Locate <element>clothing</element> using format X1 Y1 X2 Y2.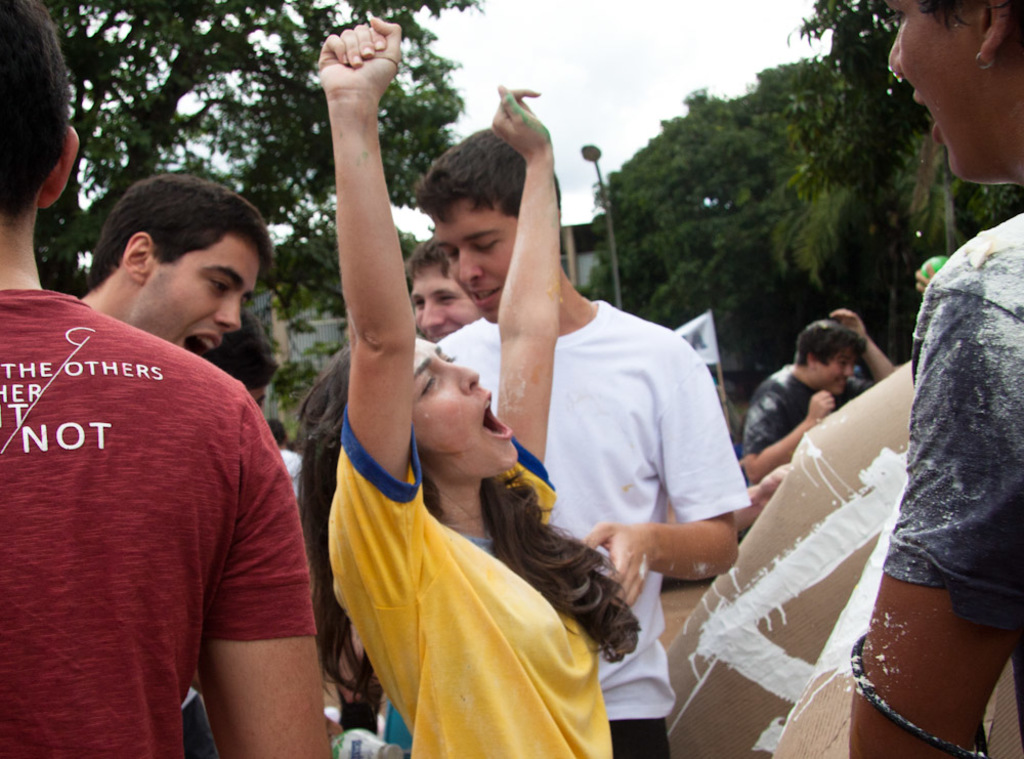
444 303 748 757.
